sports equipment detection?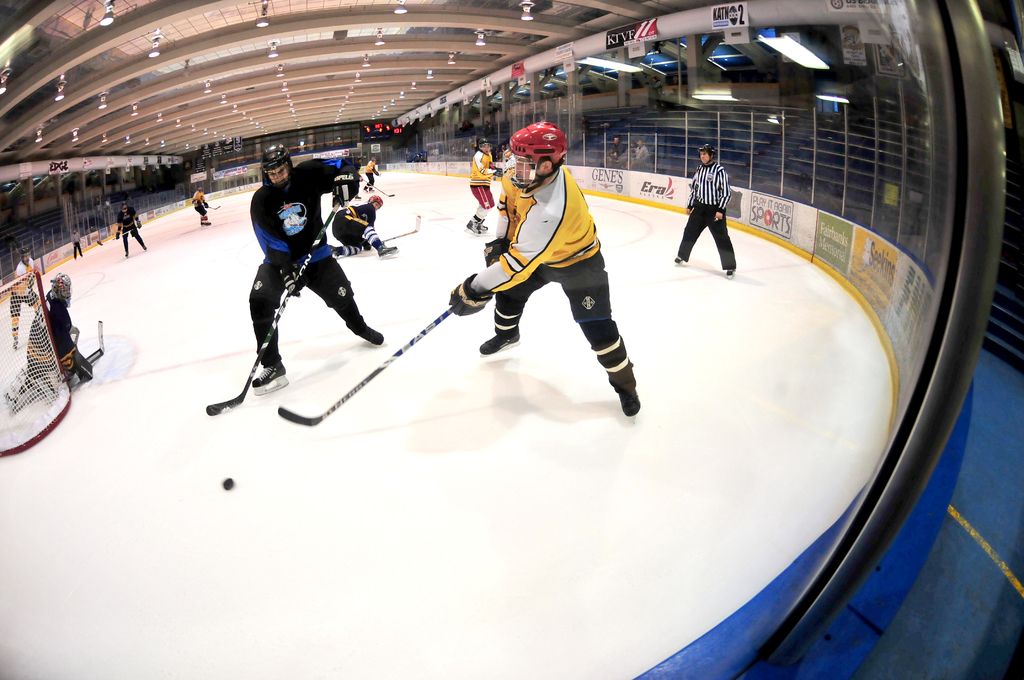
0 266 71 457
